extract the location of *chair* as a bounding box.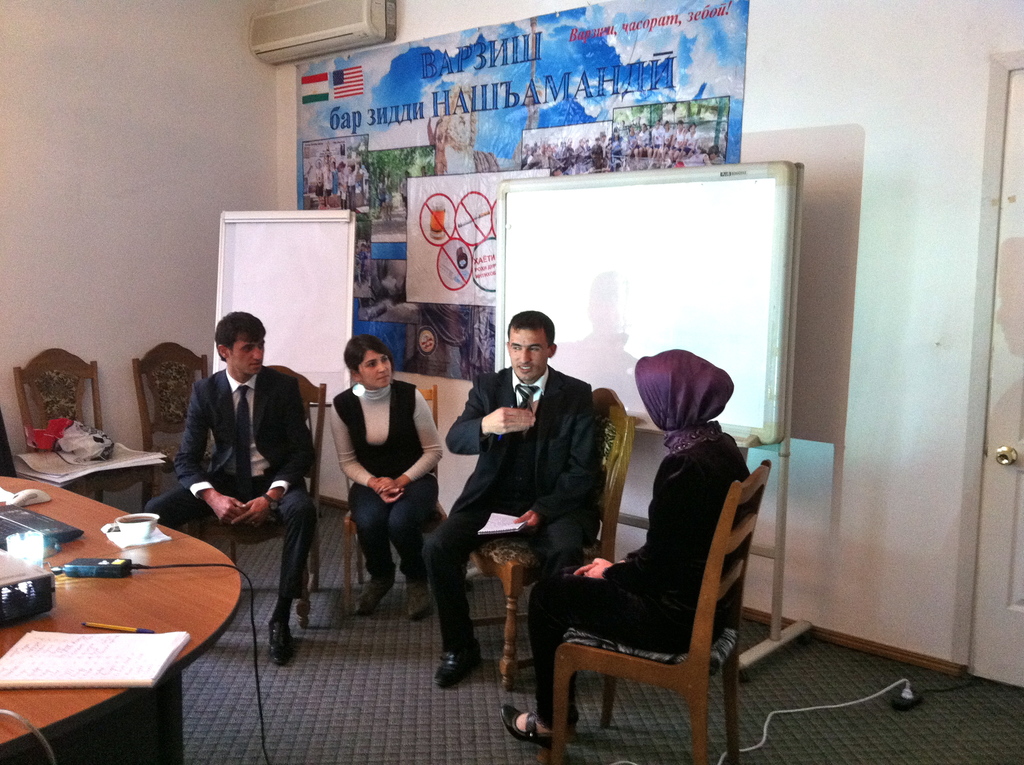
rect(132, 339, 211, 483).
